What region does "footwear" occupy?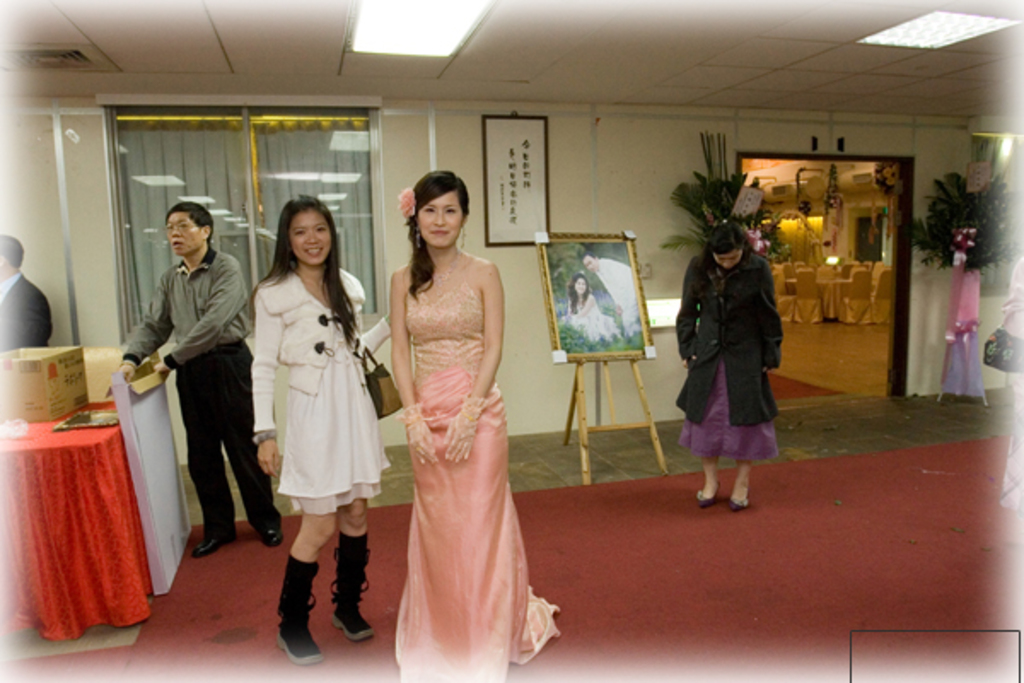
<region>189, 526, 236, 562</region>.
